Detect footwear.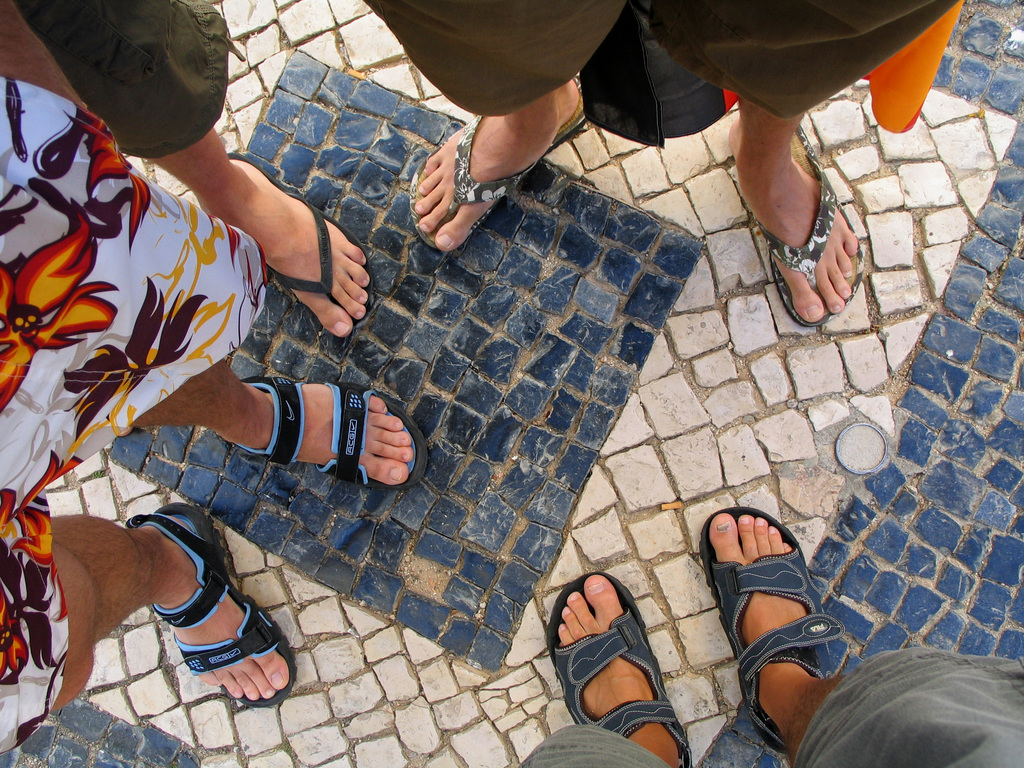
Detected at pyautogui.locateOnScreen(541, 565, 701, 767).
